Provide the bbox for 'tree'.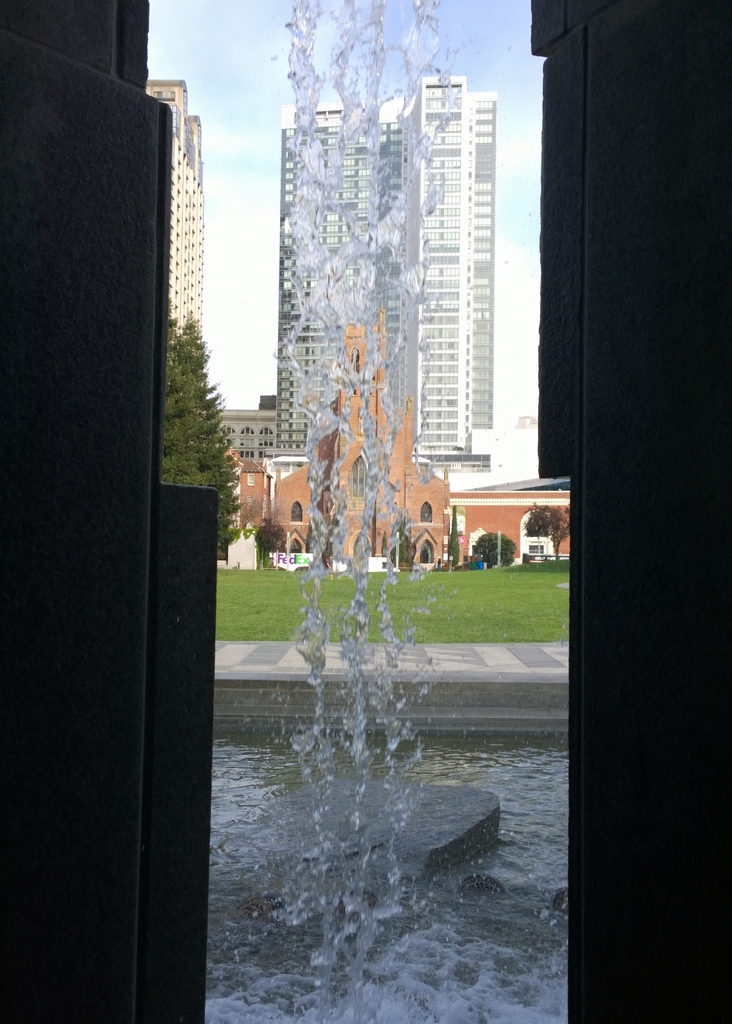
(521, 501, 572, 560).
